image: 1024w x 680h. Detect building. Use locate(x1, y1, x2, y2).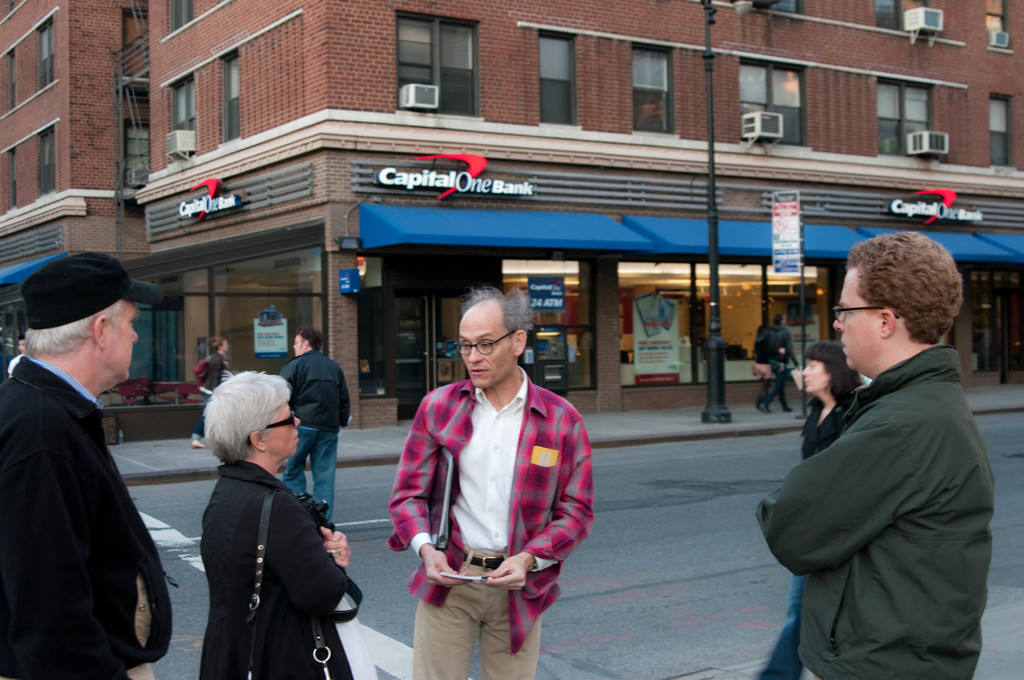
locate(132, 0, 1023, 429).
